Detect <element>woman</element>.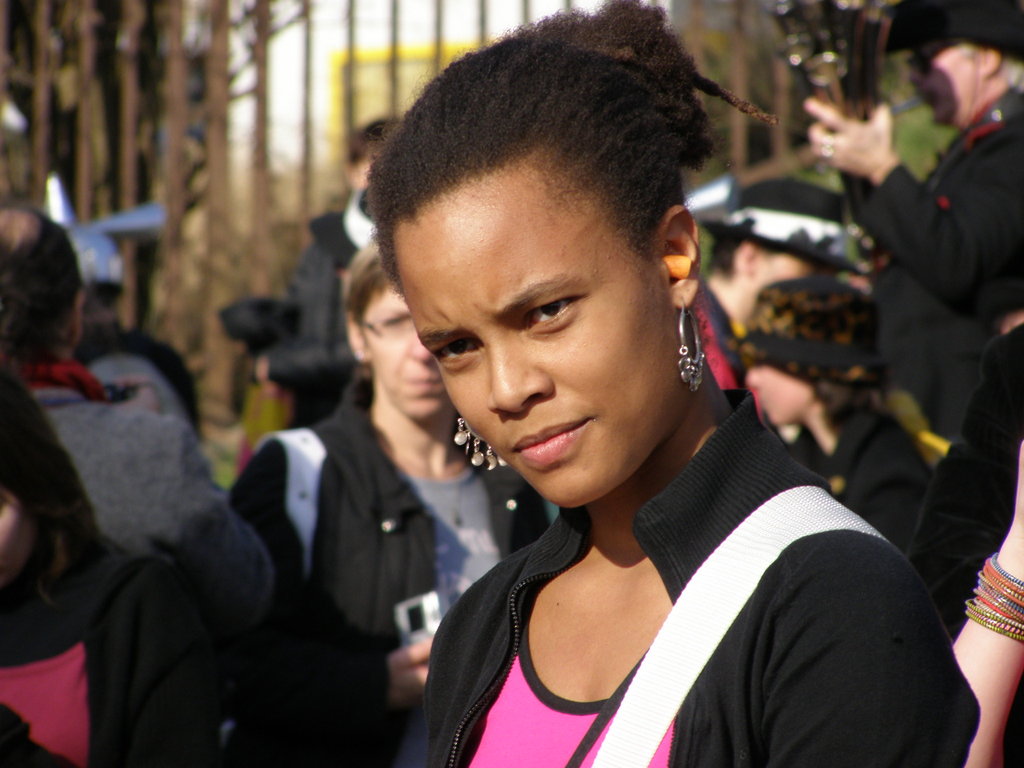
Detected at 0 369 259 767.
